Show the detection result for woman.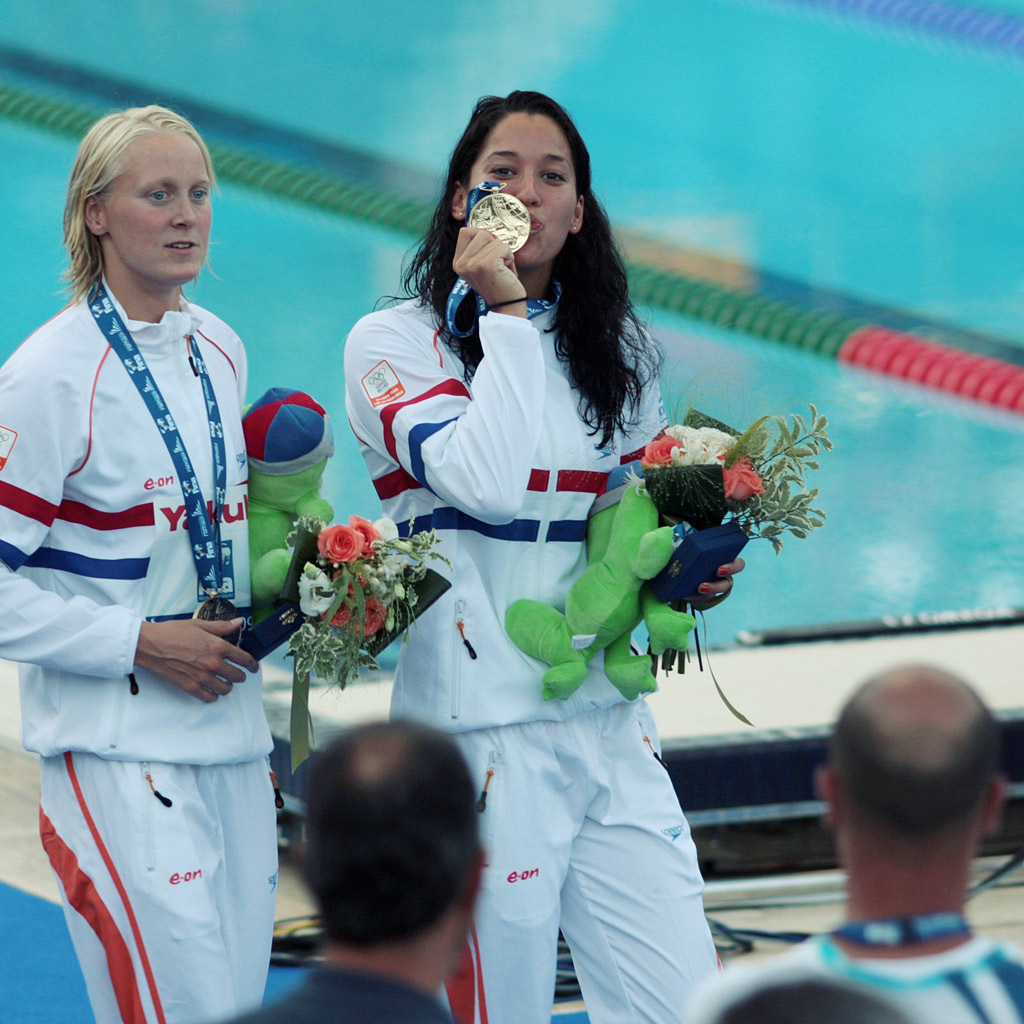
bbox=[334, 80, 744, 1023].
